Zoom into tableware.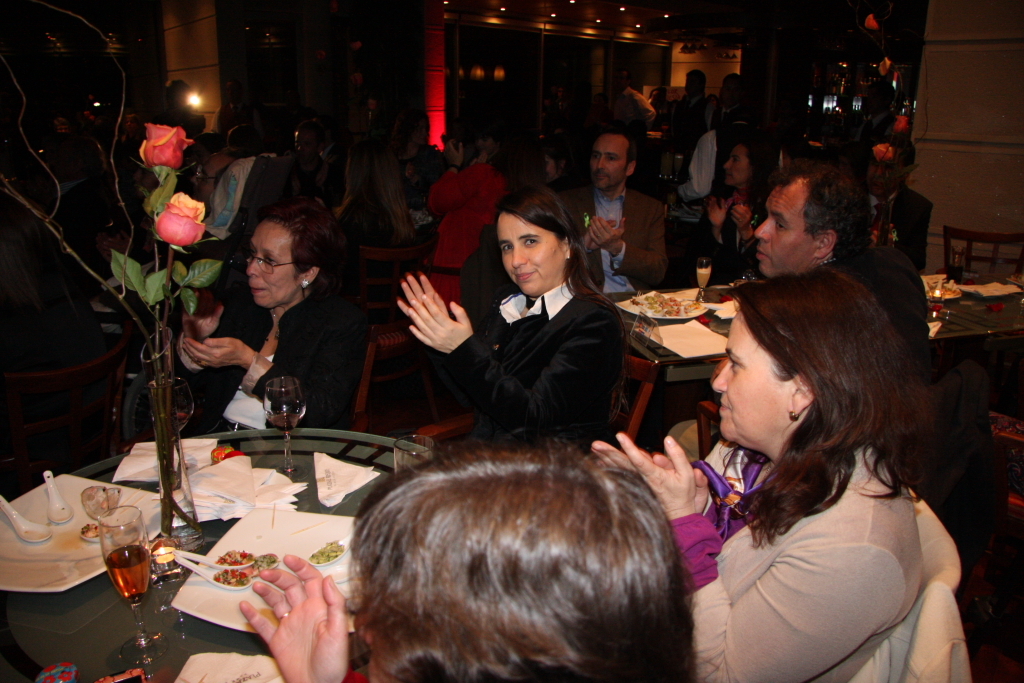
Zoom target: box=[168, 502, 355, 632].
